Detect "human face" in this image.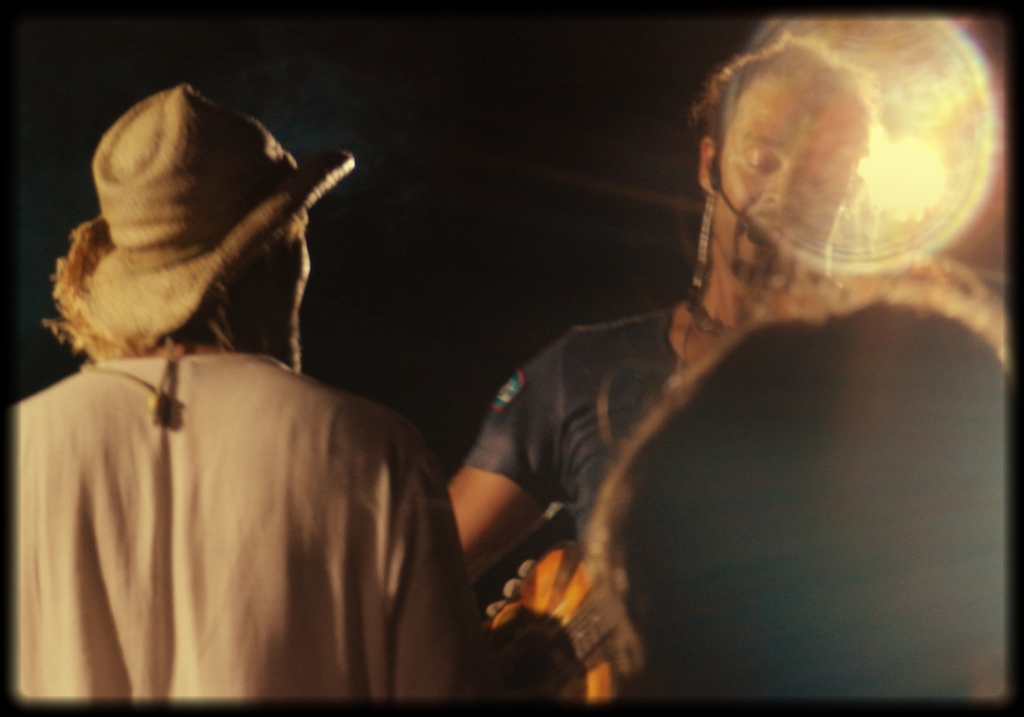
Detection: BBox(273, 218, 314, 375).
